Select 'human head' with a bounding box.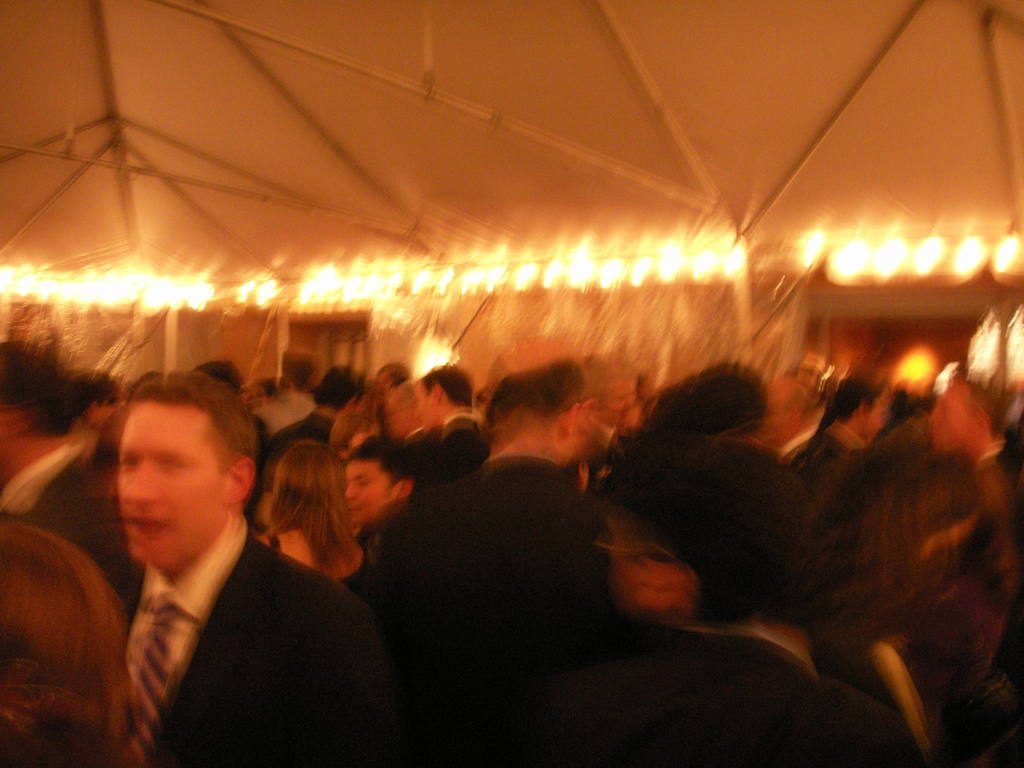
[551, 353, 620, 454].
